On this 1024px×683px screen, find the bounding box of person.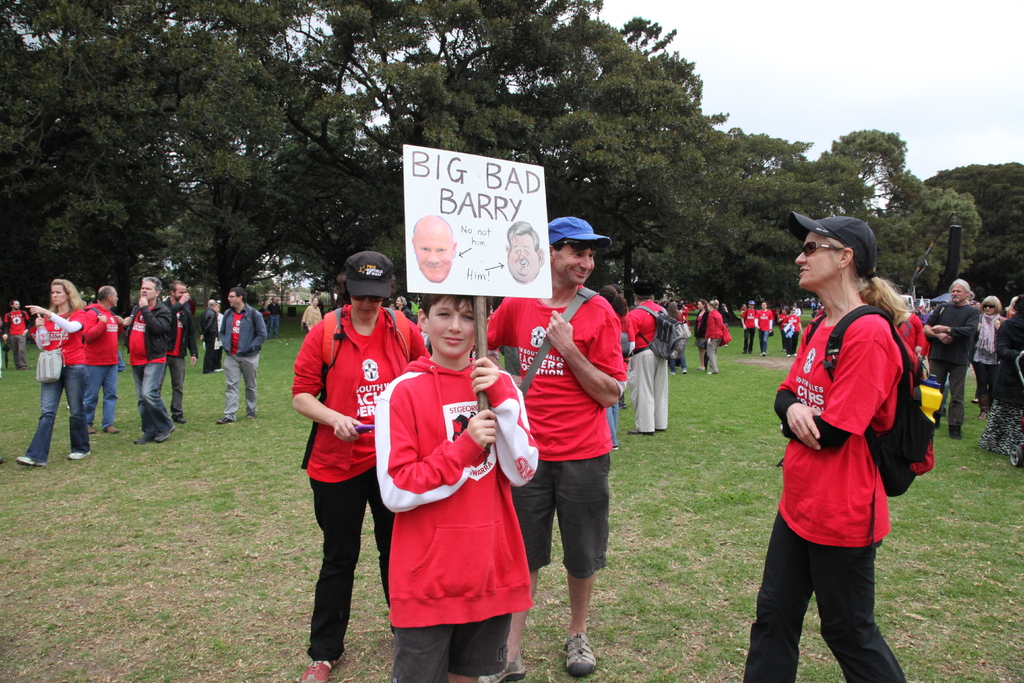
Bounding box: 704, 299, 724, 377.
